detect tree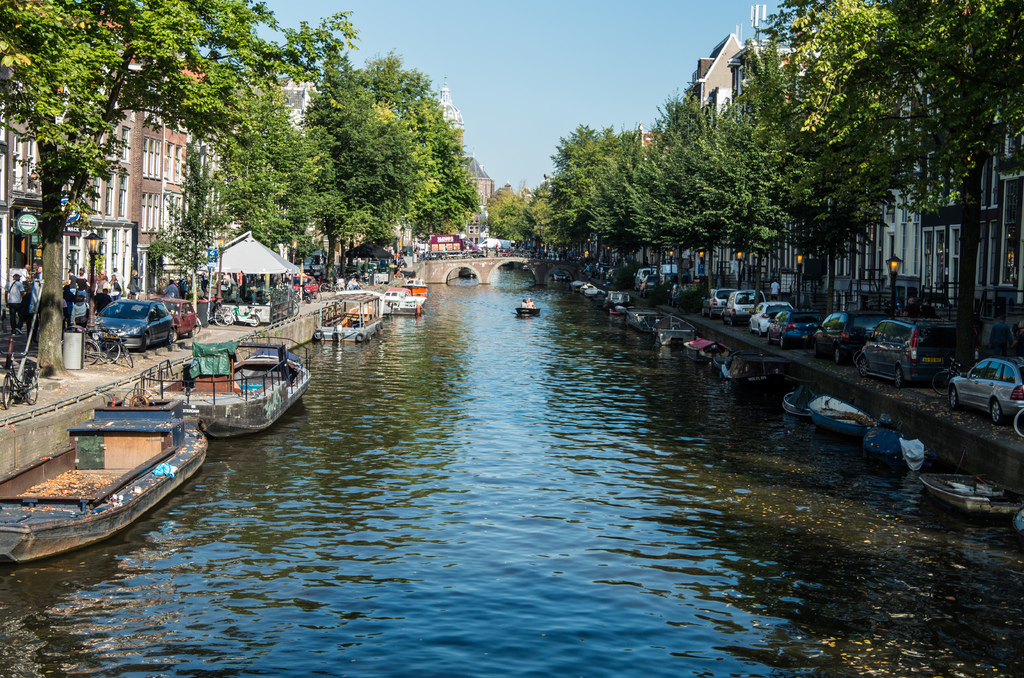
pyautogui.locateOnScreen(145, 151, 237, 317)
